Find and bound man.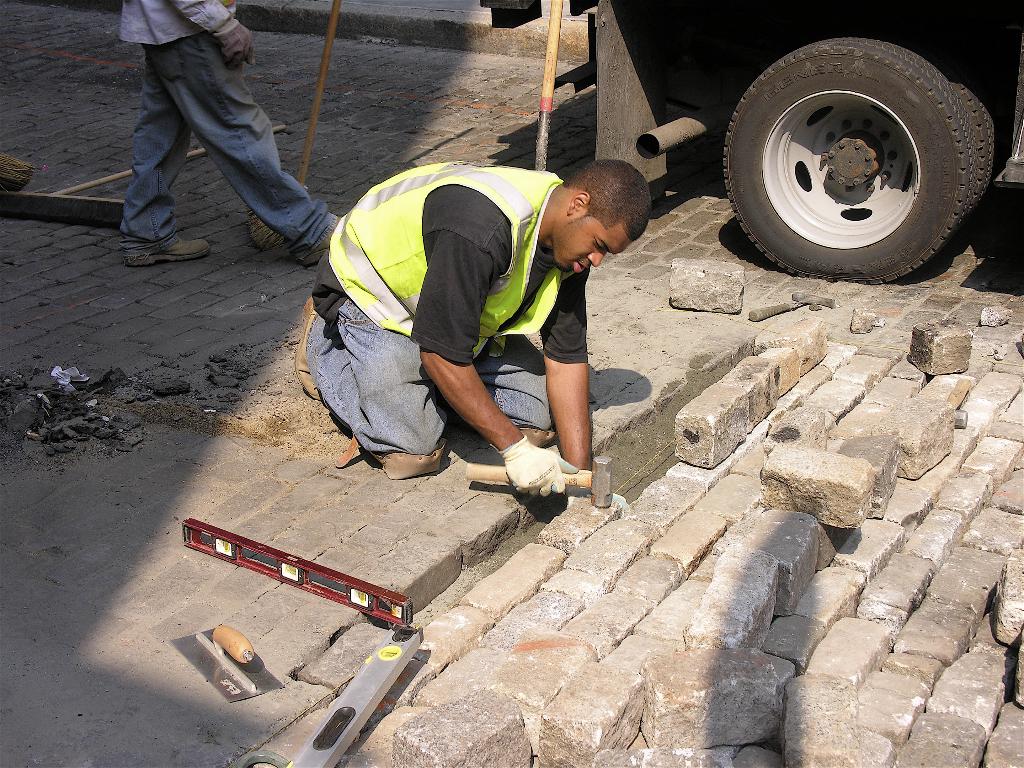
Bound: box=[273, 158, 650, 488].
